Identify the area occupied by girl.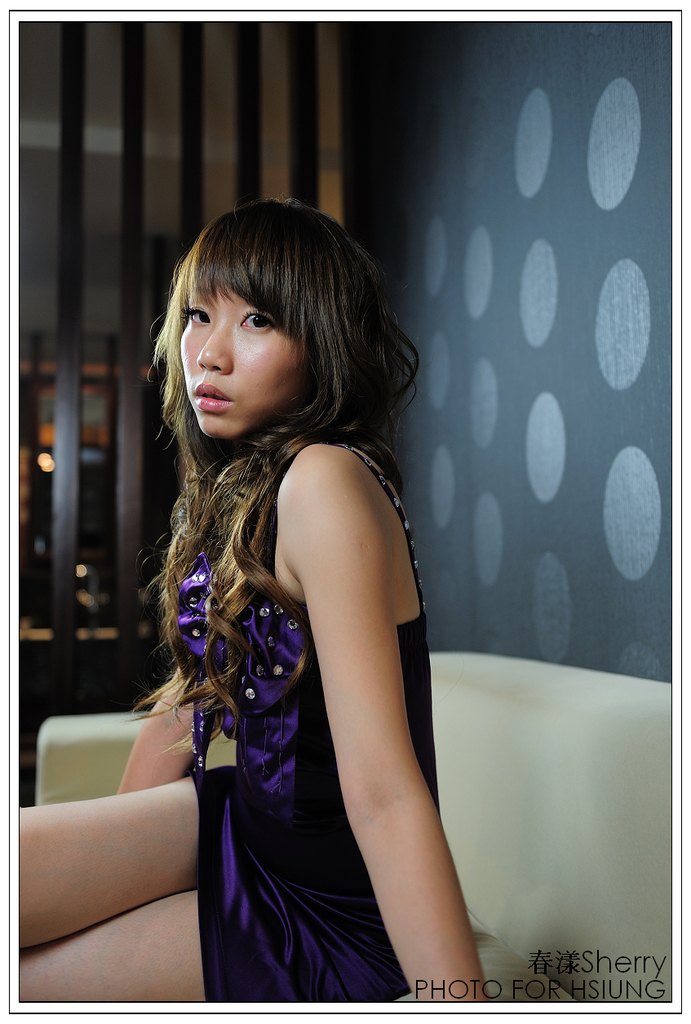
Area: 17:197:492:1002.
